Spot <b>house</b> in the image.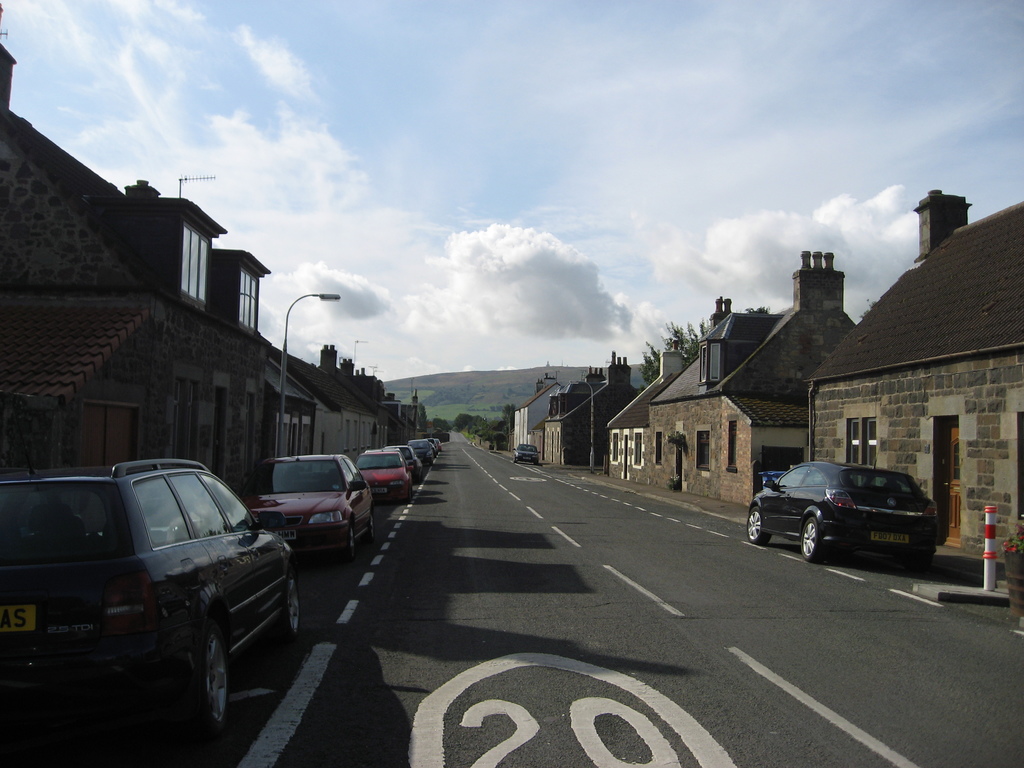
<b>house</b> found at bbox=[7, 138, 318, 475].
